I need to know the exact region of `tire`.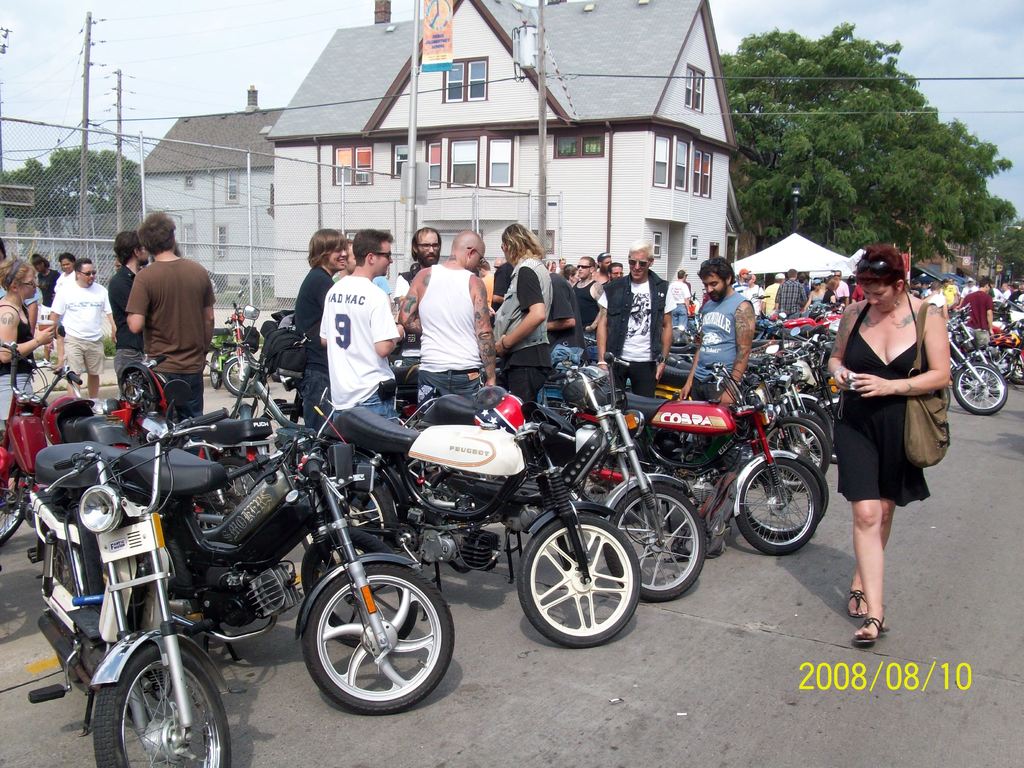
Region: (513,511,646,646).
